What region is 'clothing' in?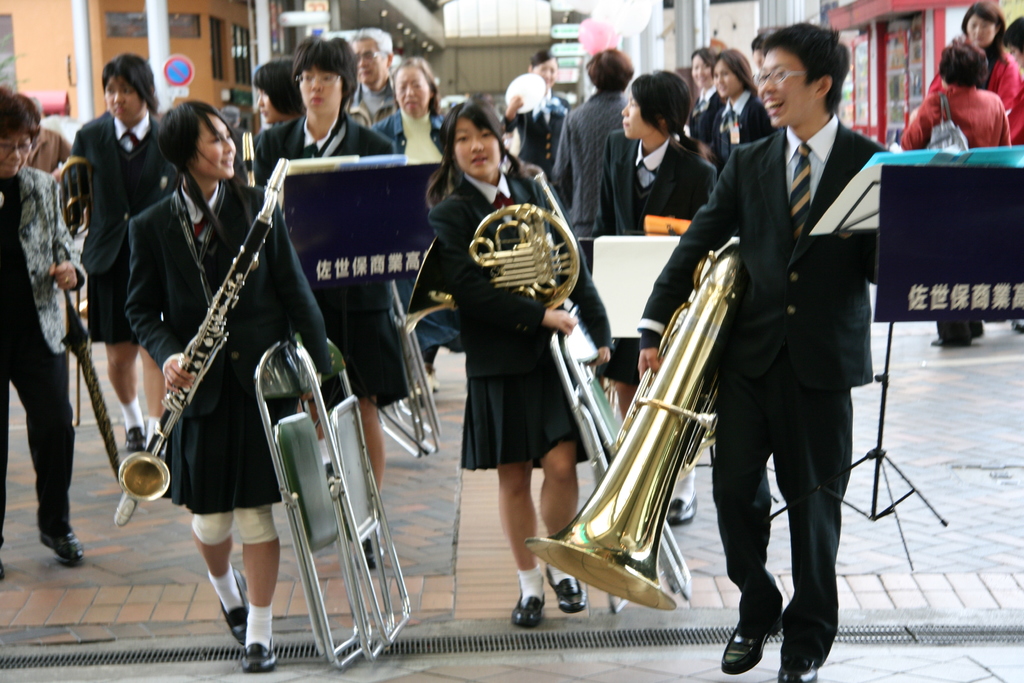
pyautogui.locateOnScreen(437, 155, 613, 470).
